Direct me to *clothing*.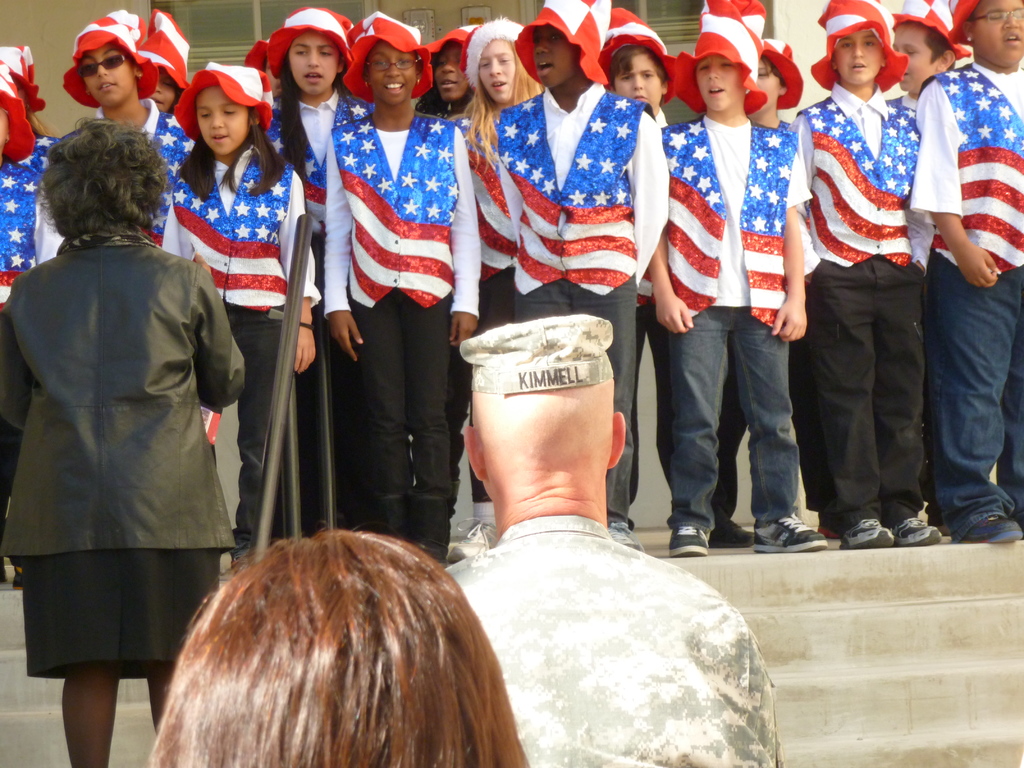
Direction: 655 100 816 481.
